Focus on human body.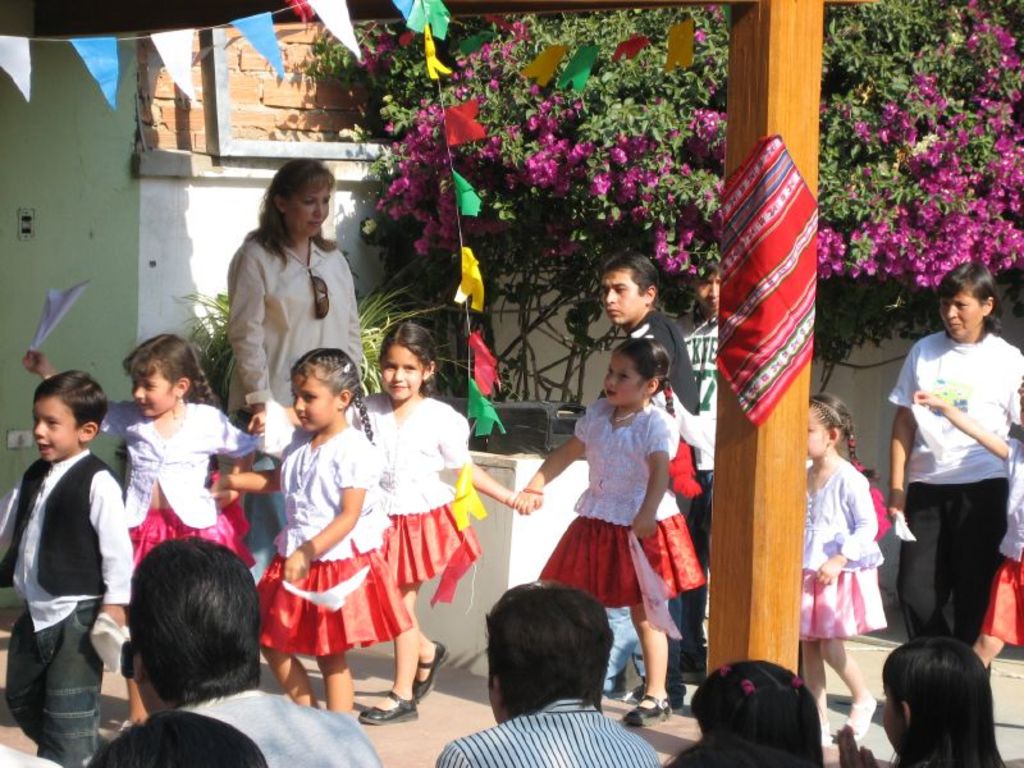
Focused at x1=797, y1=448, x2=881, y2=739.
